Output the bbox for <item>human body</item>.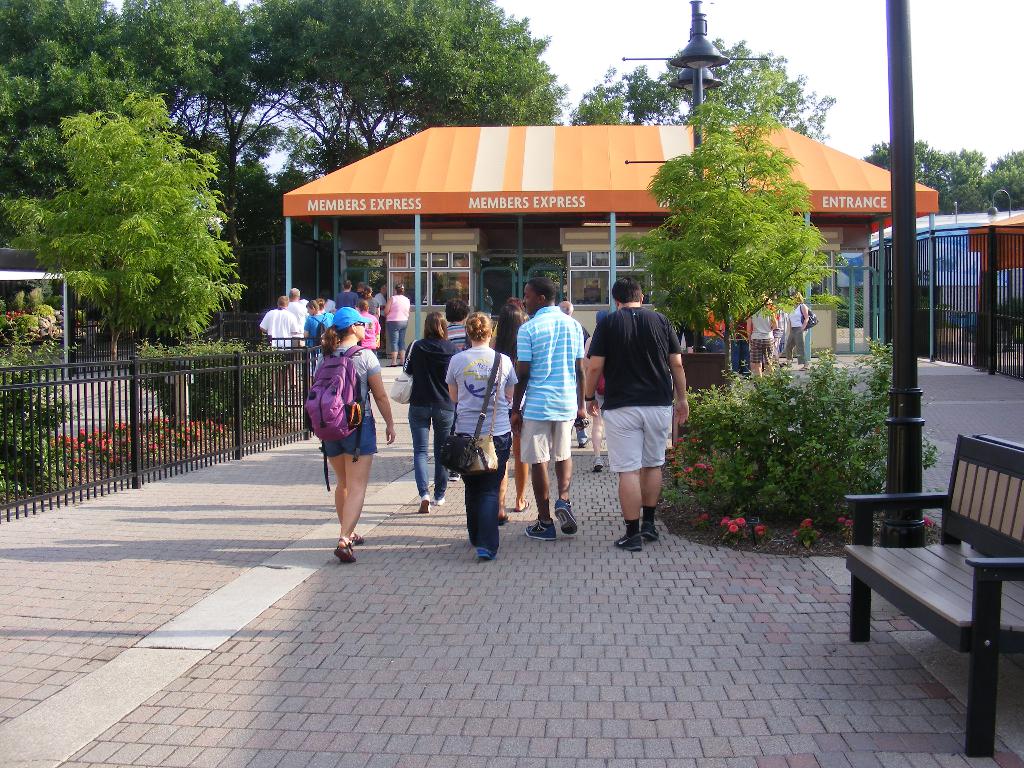
bbox(745, 304, 778, 377).
